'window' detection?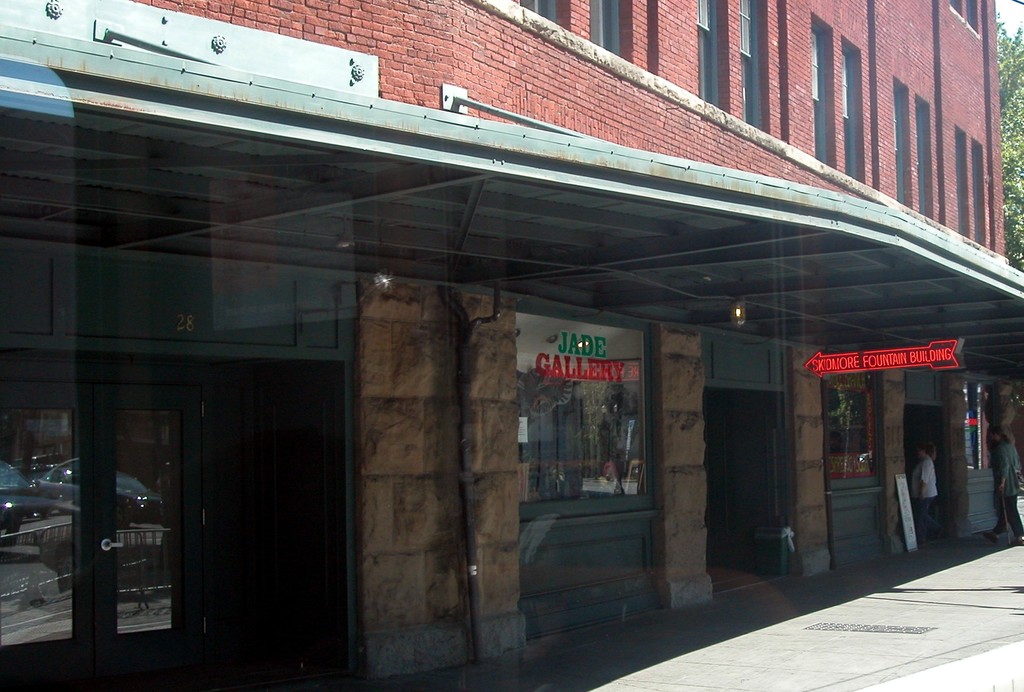
[x1=918, y1=97, x2=935, y2=220]
